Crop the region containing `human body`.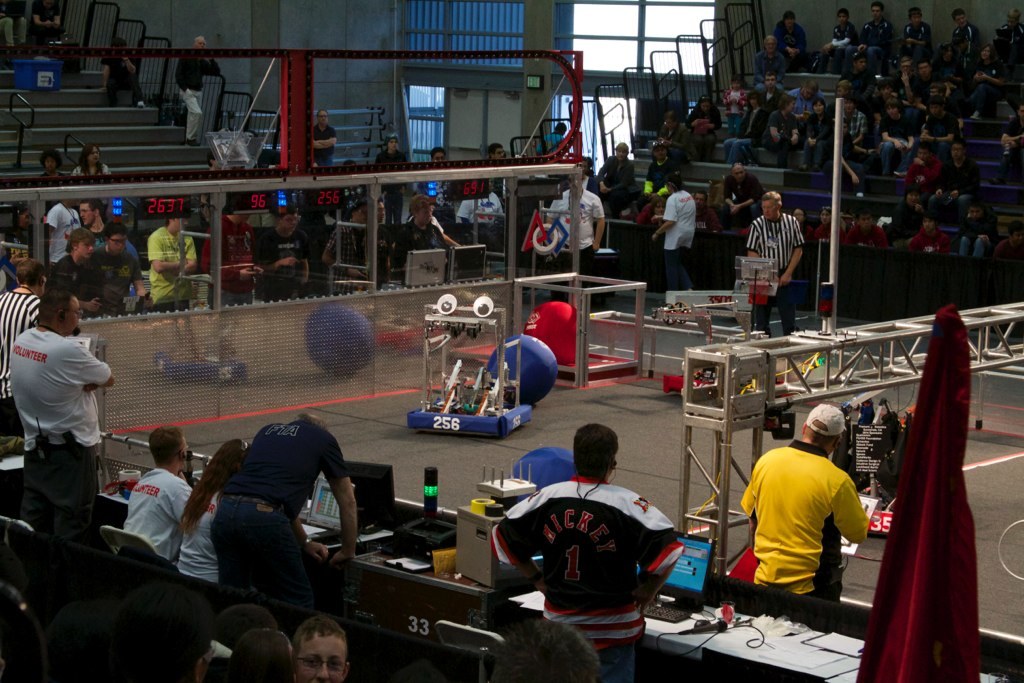
Crop region: 0,2,27,50.
